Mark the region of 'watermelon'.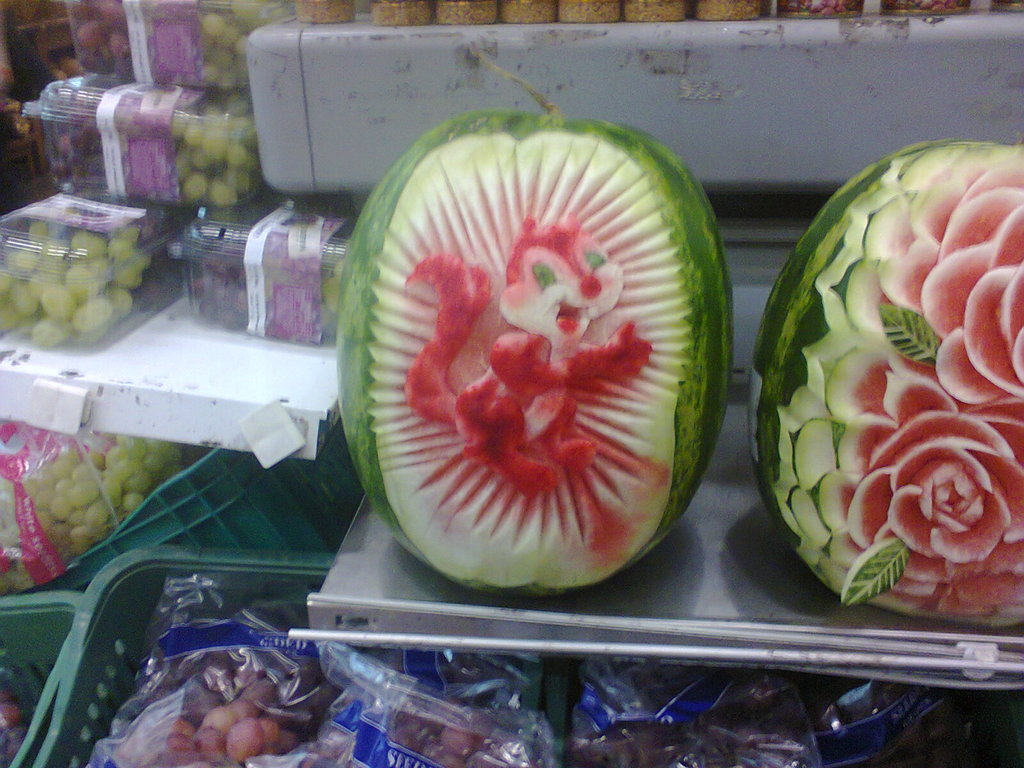
Region: (left=748, top=137, right=1023, bottom=630).
